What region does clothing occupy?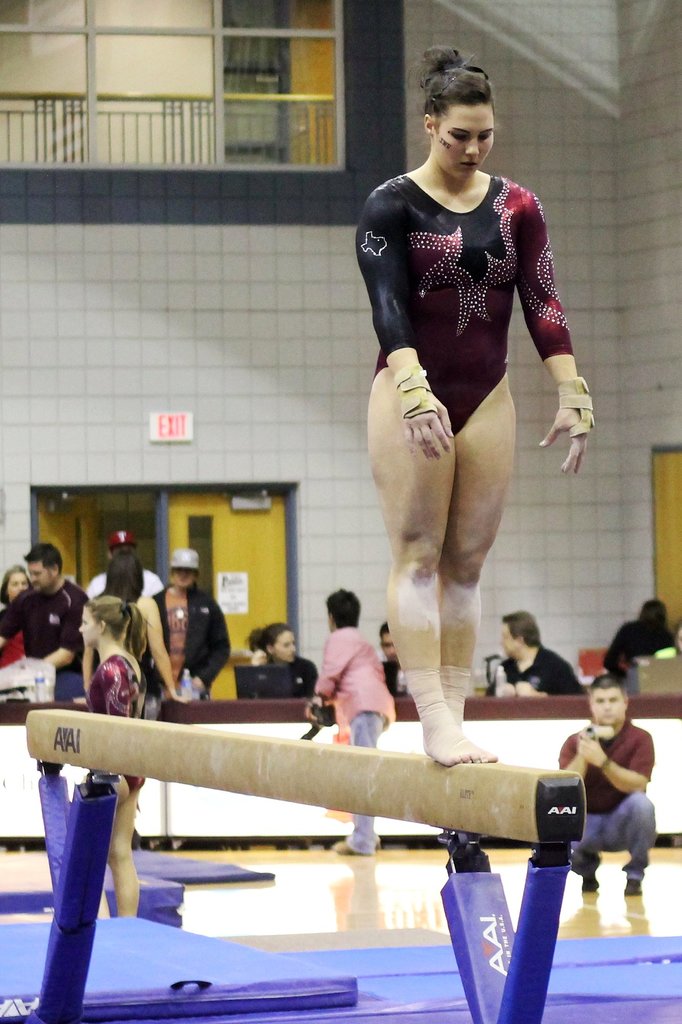
detection(326, 621, 399, 713).
